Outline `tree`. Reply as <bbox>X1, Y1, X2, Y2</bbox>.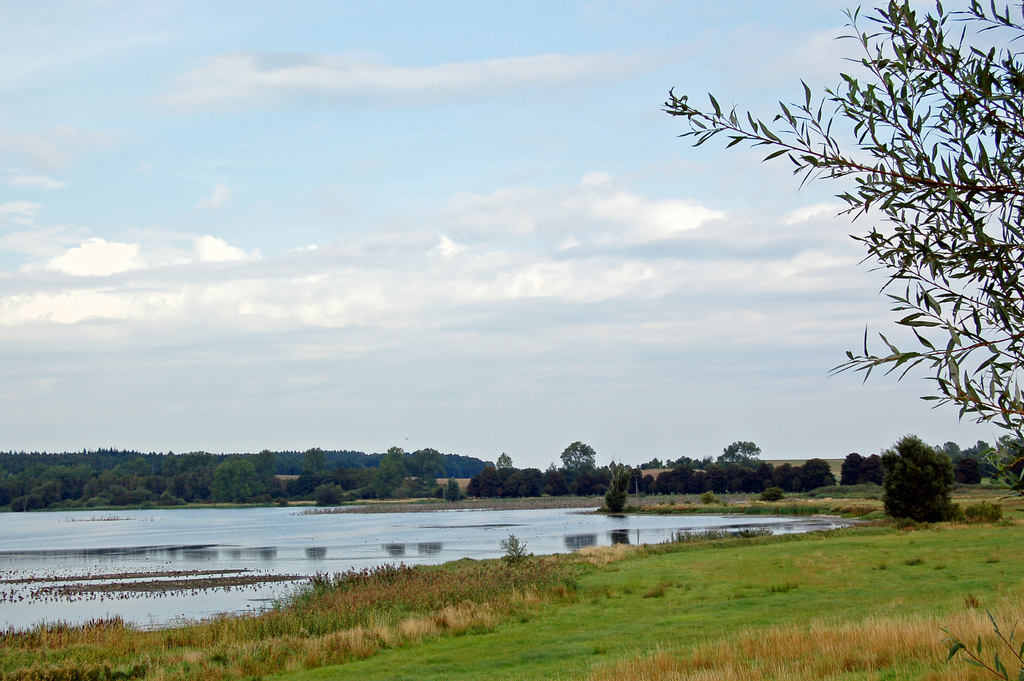
<bbox>470, 466, 521, 494</bbox>.
